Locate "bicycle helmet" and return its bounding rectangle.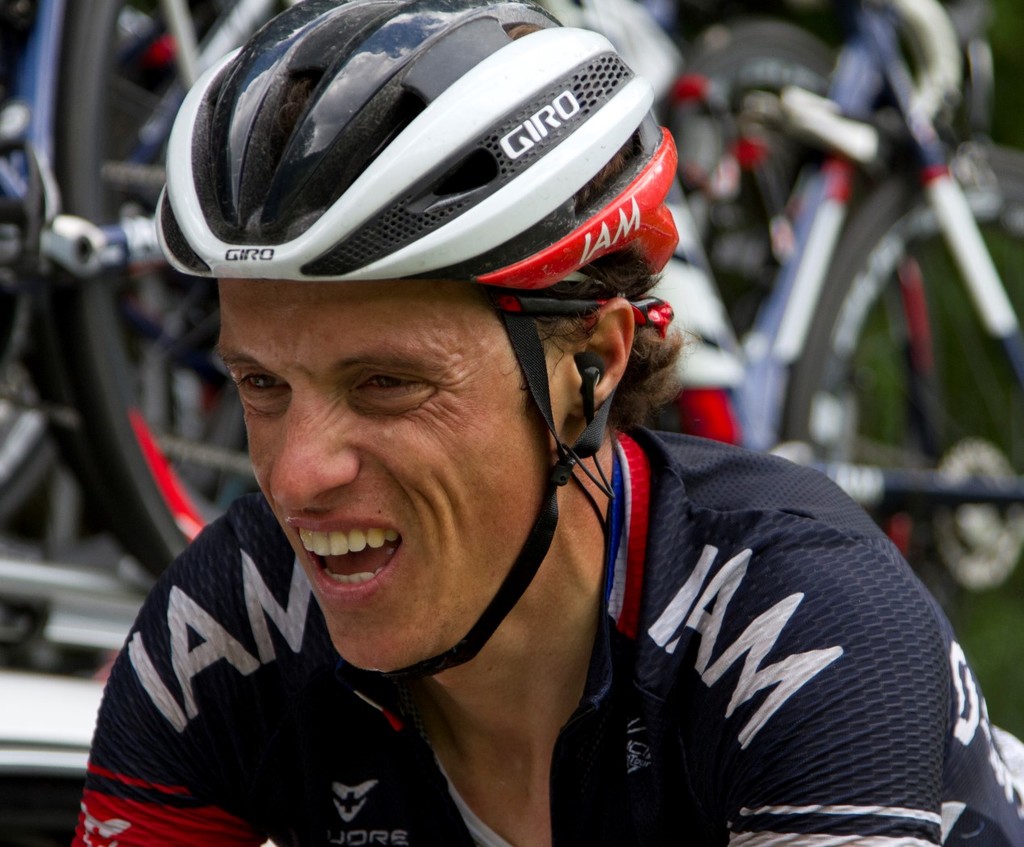
x1=164, y1=0, x2=683, y2=689.
